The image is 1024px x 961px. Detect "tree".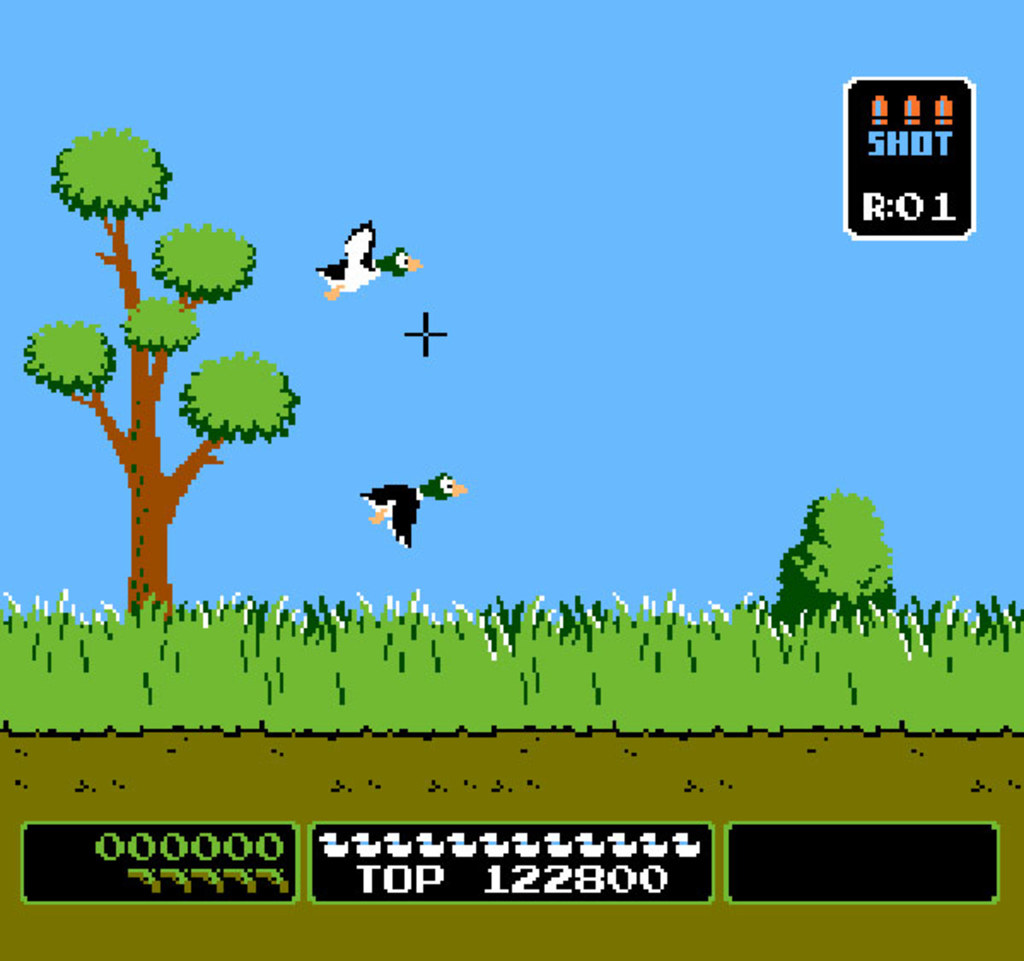
Detection: Rect(773, 468, 910, 647).
